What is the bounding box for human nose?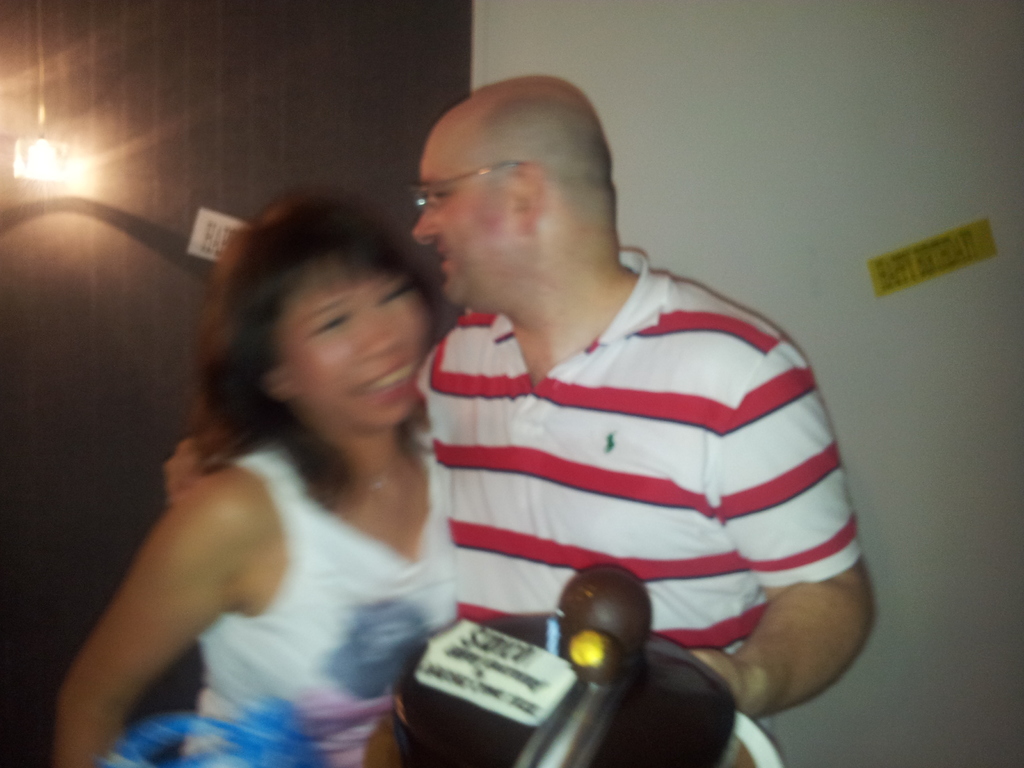
crop(410, 194, 444, 247).
